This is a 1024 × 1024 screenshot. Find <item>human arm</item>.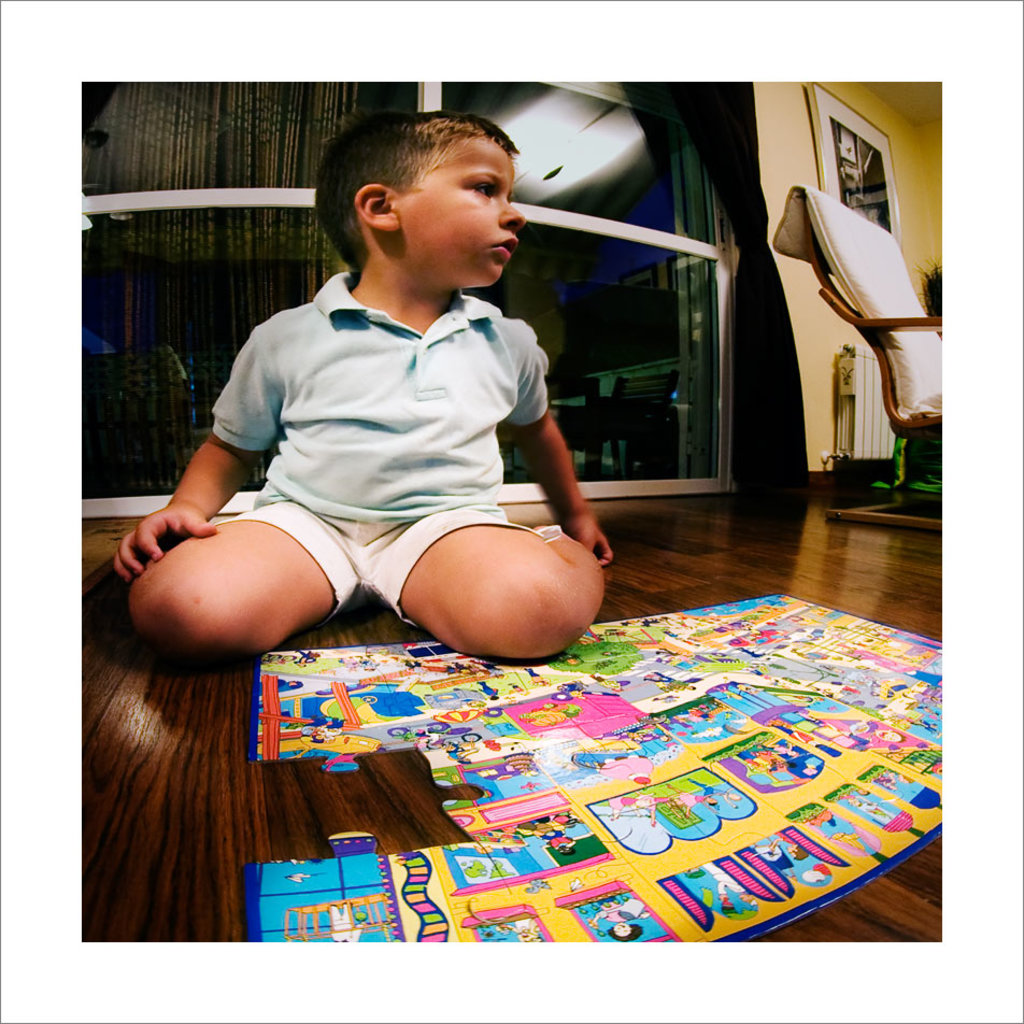
Bounding box: <region>725, 786, 734, 793</region>.
